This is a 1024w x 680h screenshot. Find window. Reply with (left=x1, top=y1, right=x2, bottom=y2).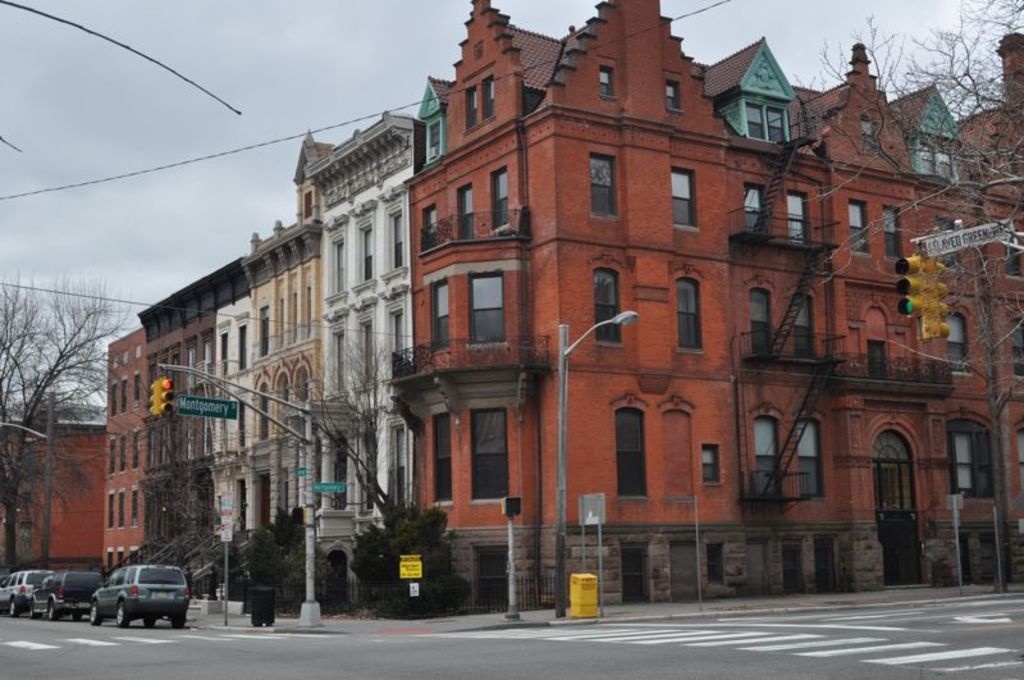
(left=589, top=266, right=614, bottom=343).
